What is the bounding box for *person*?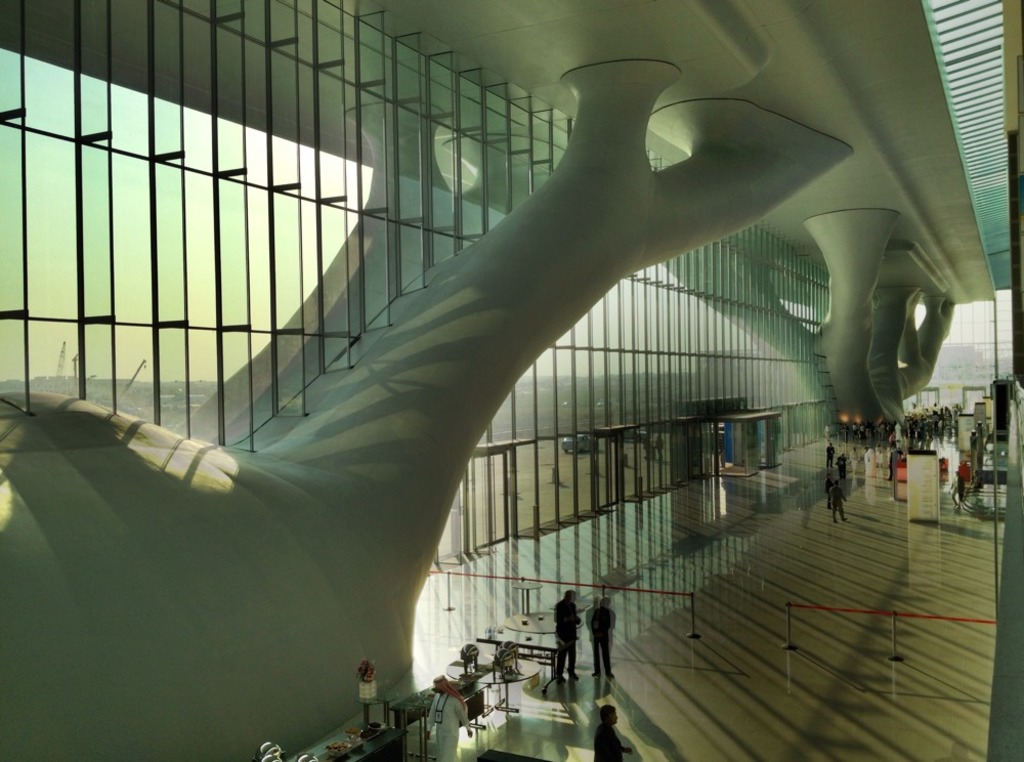
{"x1": 596, "y1": 706, "x2": 635, "y2": 758}.
